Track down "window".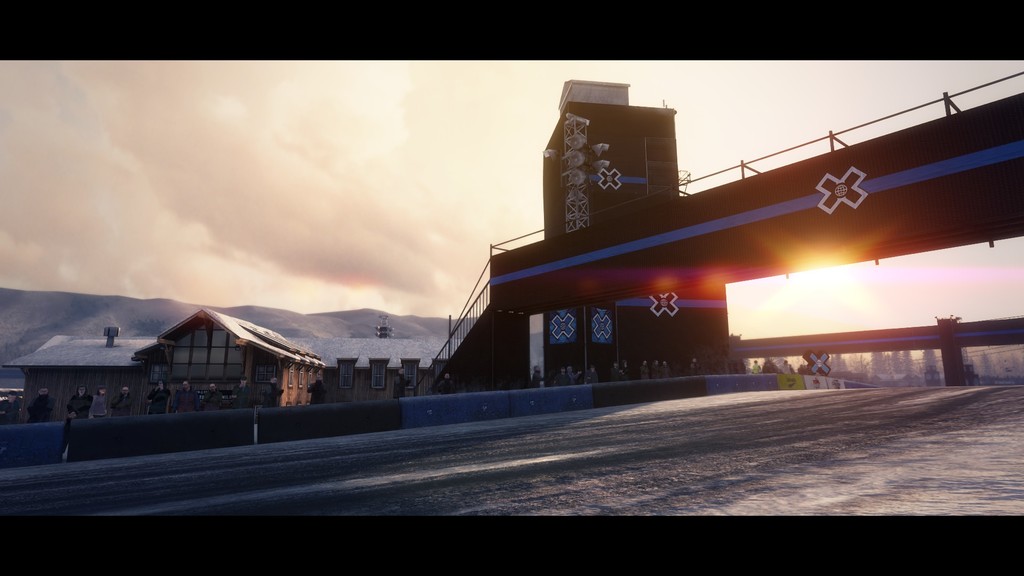
Tracked to x1=207, y1=367, x2=227, y2=379.
